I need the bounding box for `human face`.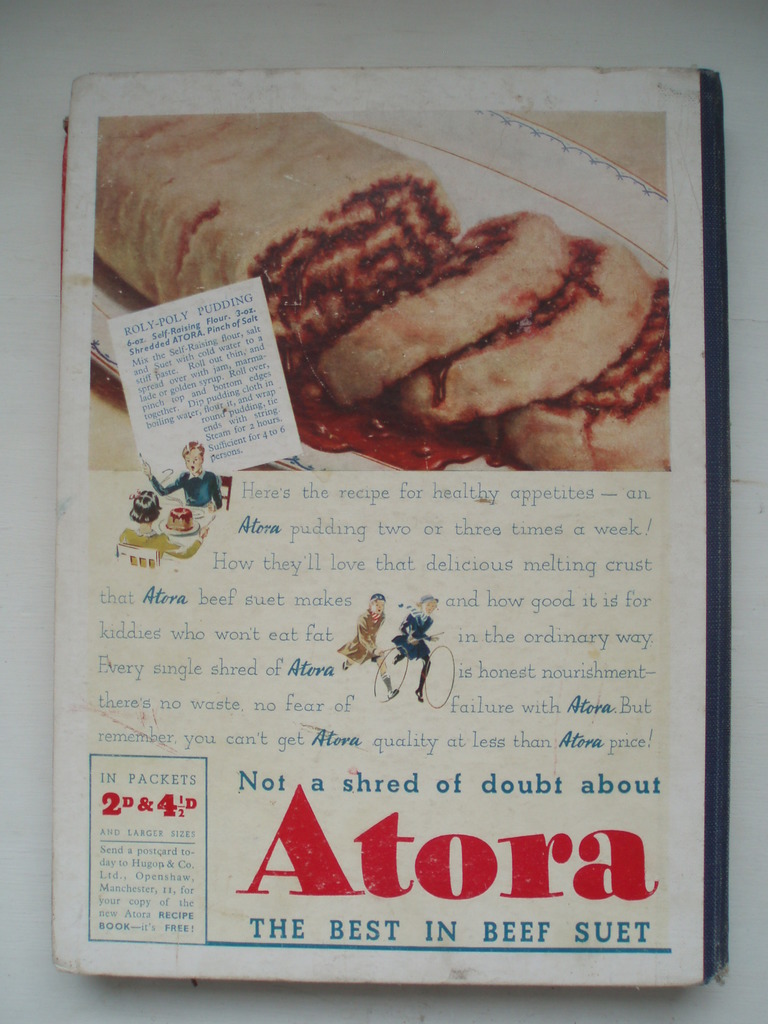
Here it is: [376, 597, 387, 616].
